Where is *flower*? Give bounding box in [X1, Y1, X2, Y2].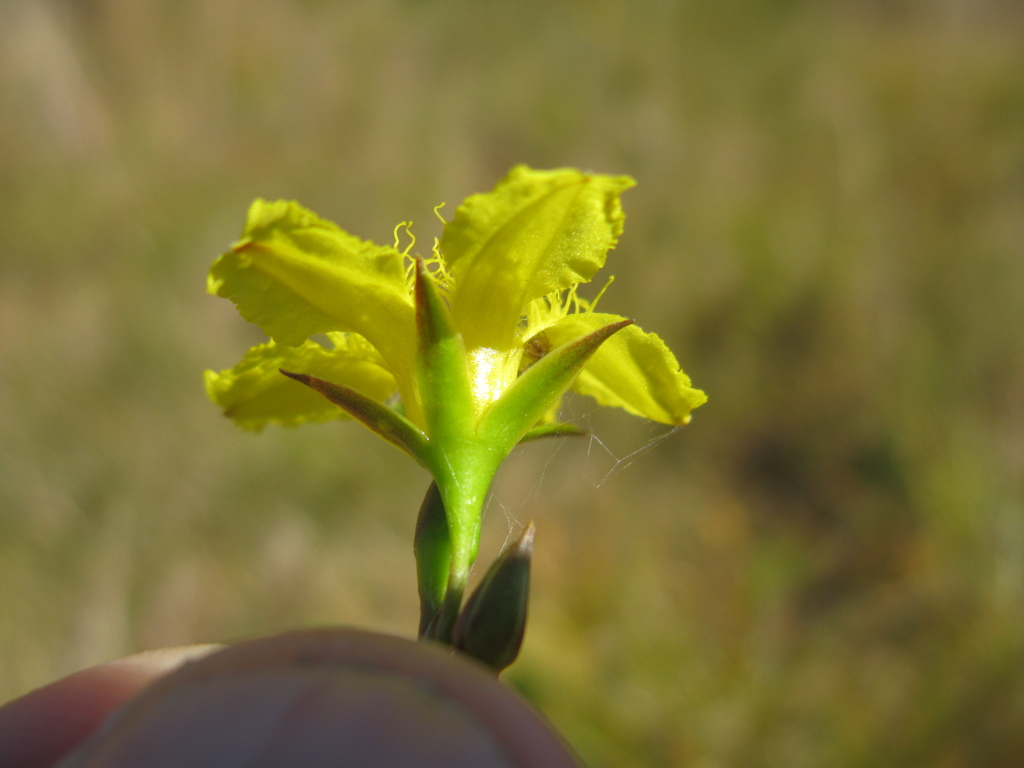
[220, 154, 680, 605].
